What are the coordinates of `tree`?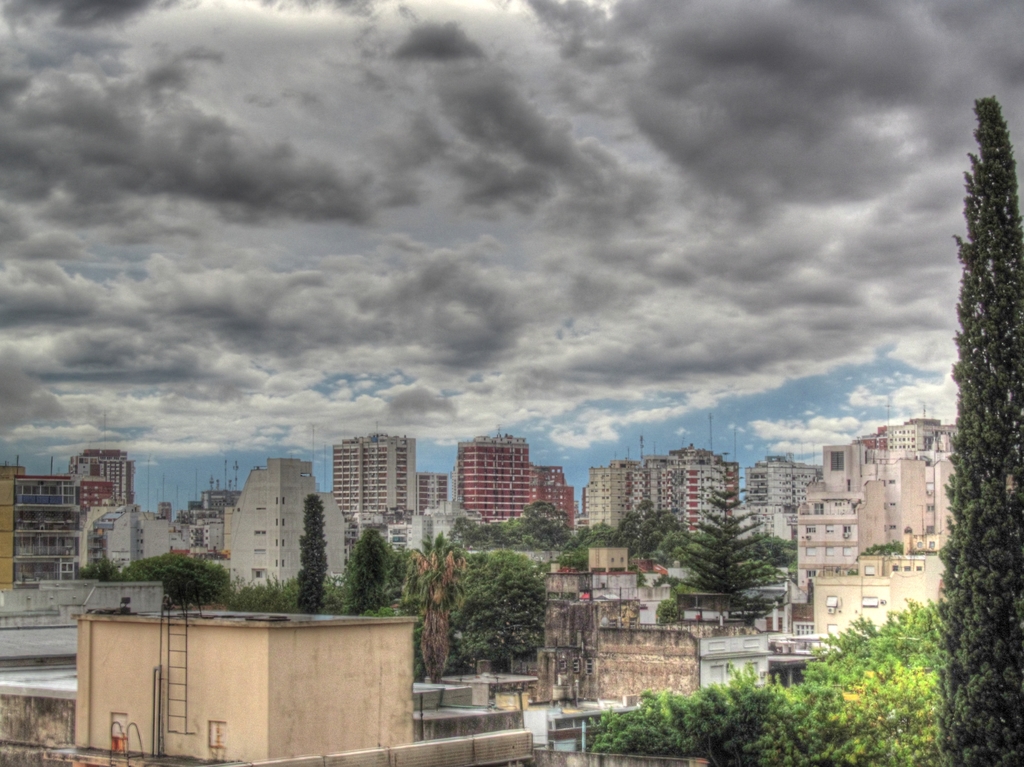
<box>296,493,335,615</box>.
